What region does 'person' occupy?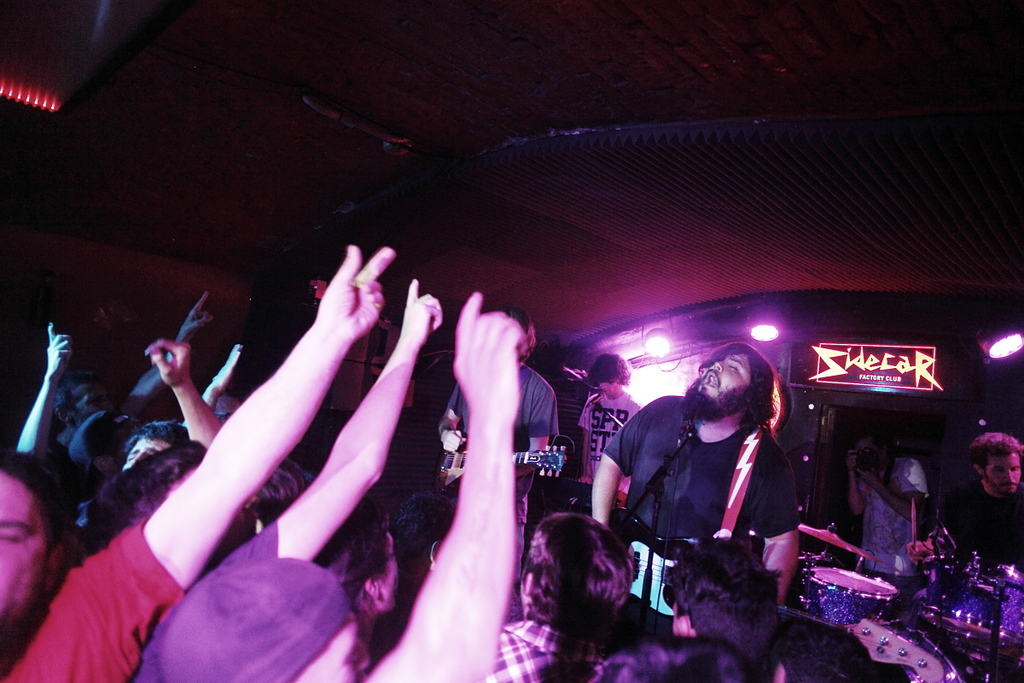
rect(440, 301, 559, 596).
